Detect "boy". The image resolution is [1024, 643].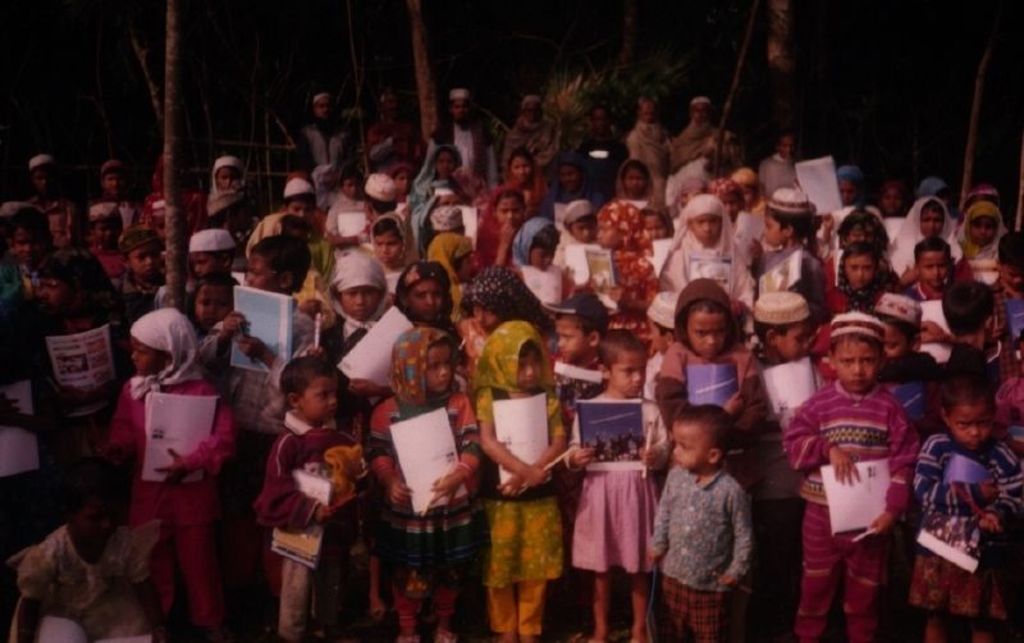
[x1=88, y1=205, x2=128, y2=282].
